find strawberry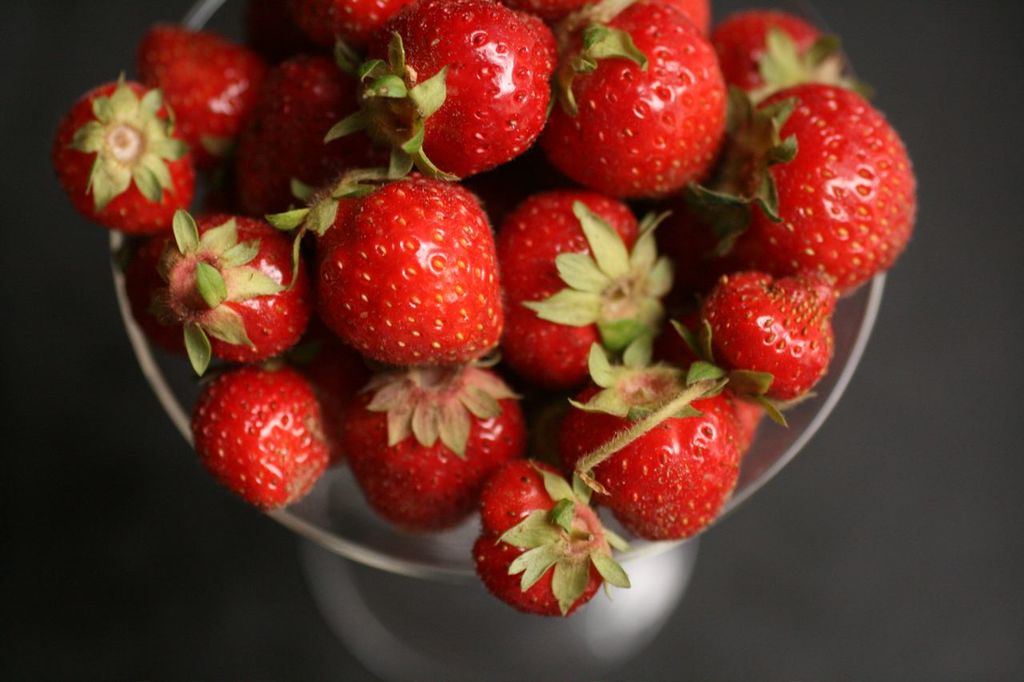
<box>470,456,620,616</box>
